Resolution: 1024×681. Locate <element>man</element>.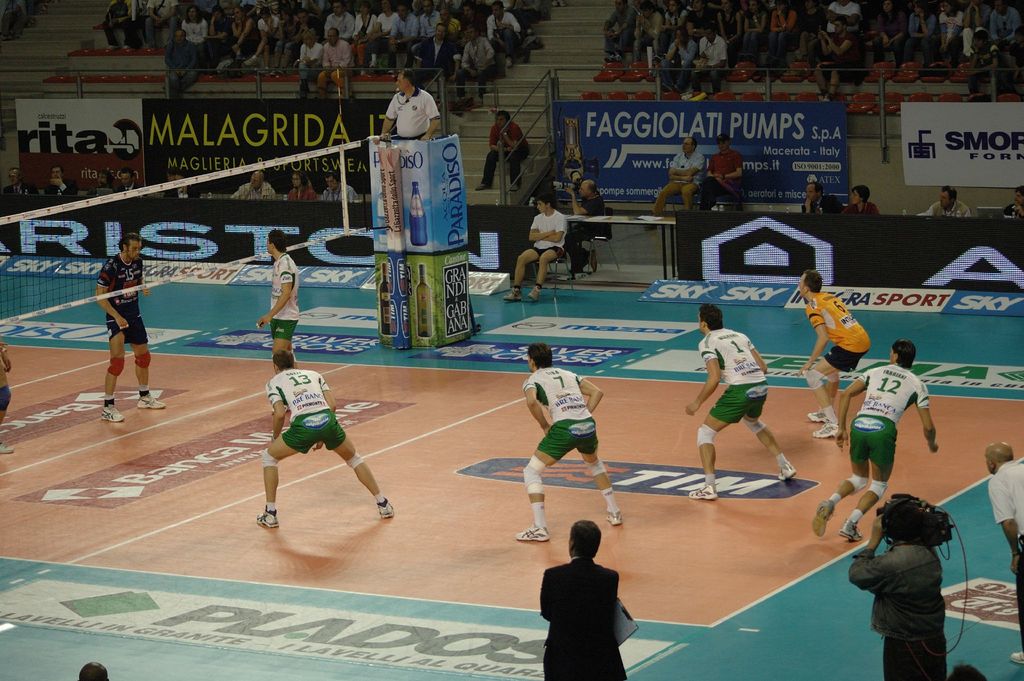
<region>255, 226, 301, 350</region>.
